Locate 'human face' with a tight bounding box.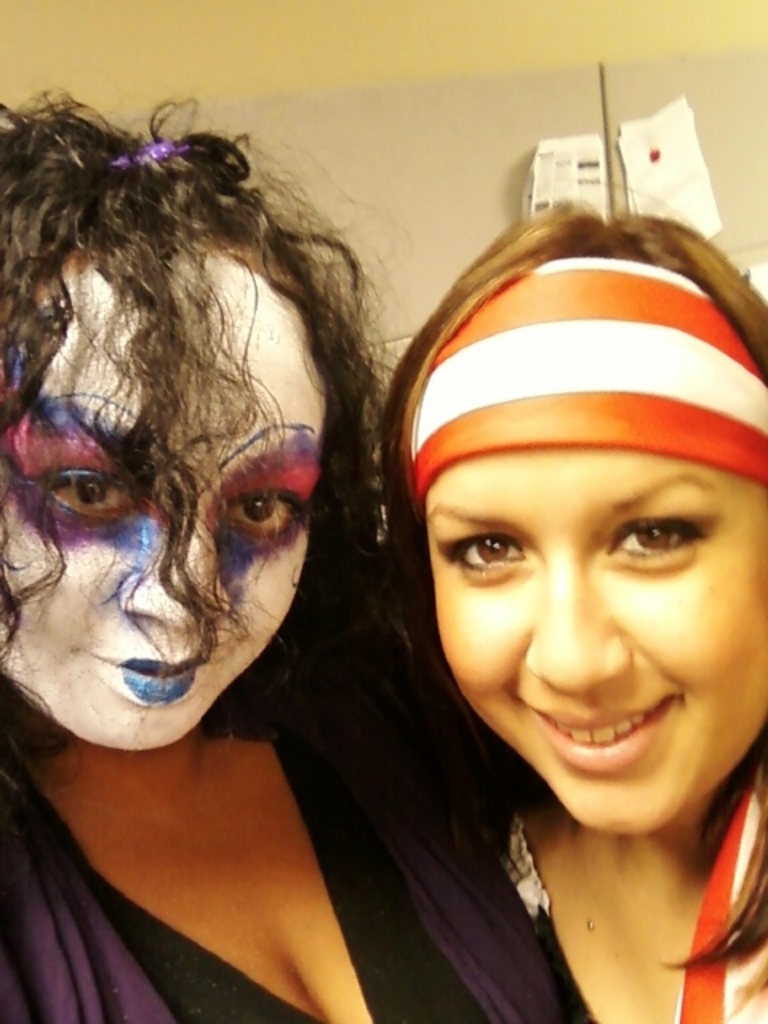
(left=0, top=258, right=325, bottom=749).
